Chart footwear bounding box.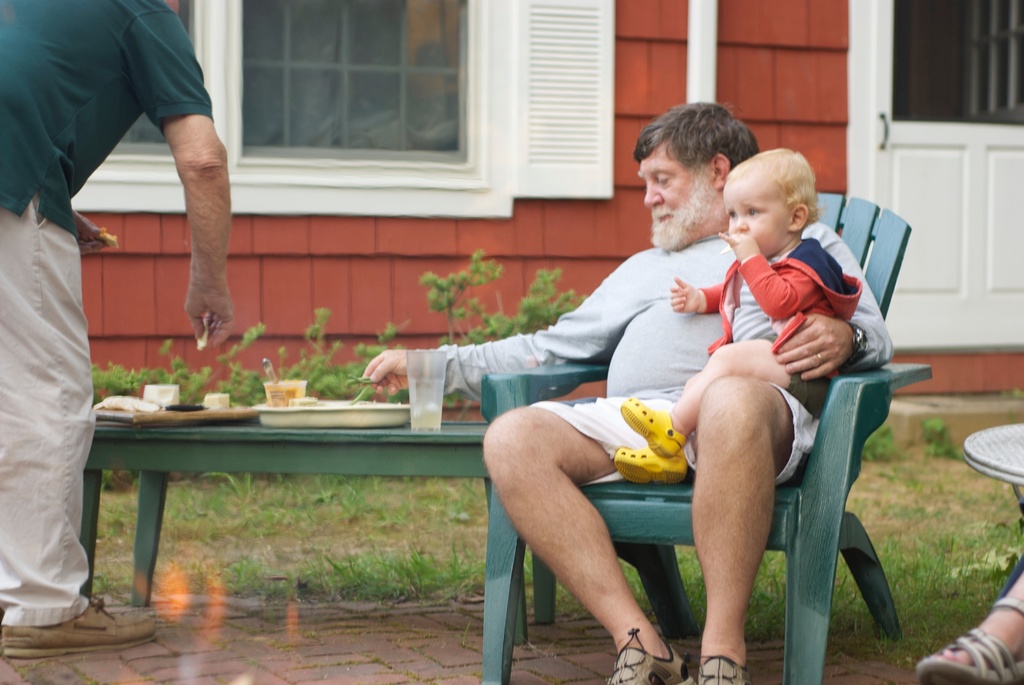
Charted: detection(601, 627, 694, 684).
